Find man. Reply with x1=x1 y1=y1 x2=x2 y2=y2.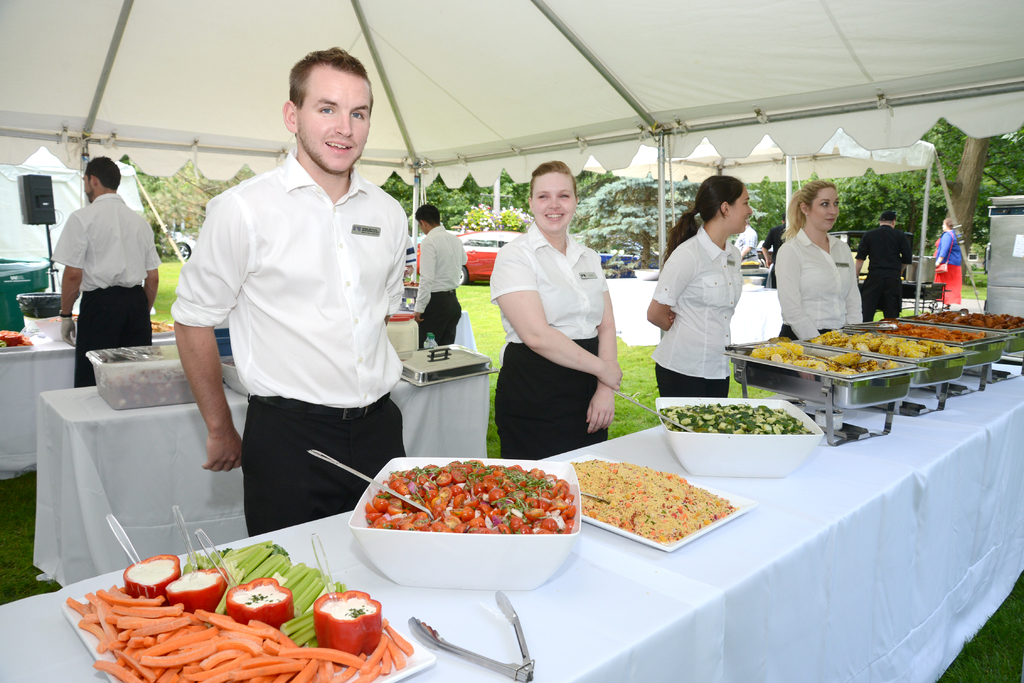
x1=413 y1=206 x2=463 y2=350.
